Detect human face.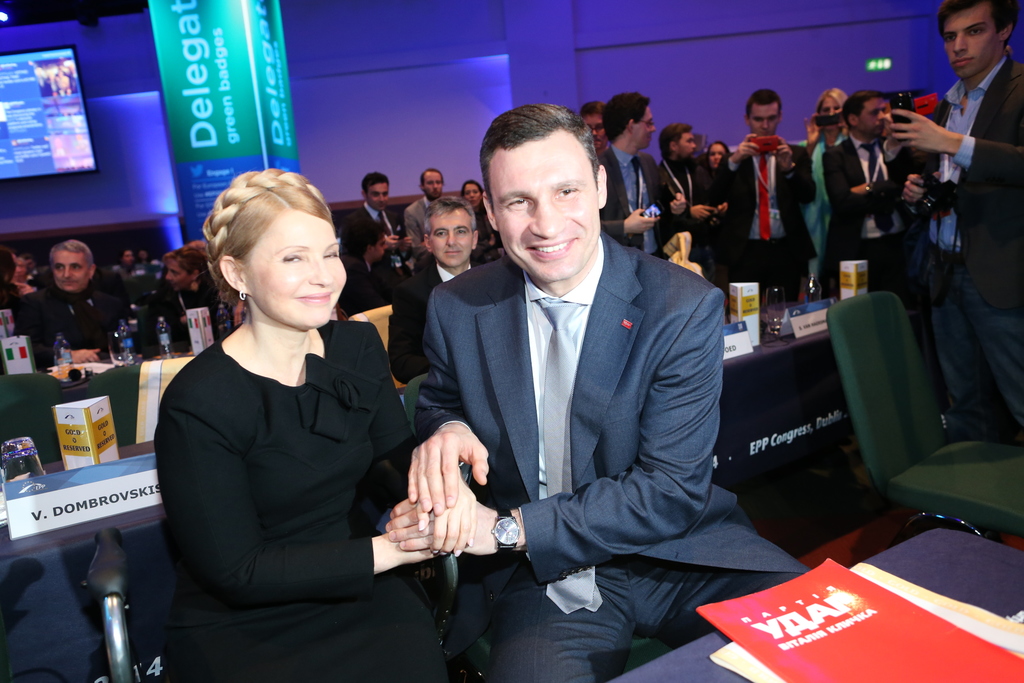
Detected at locate(636, 104, 657, 148).
